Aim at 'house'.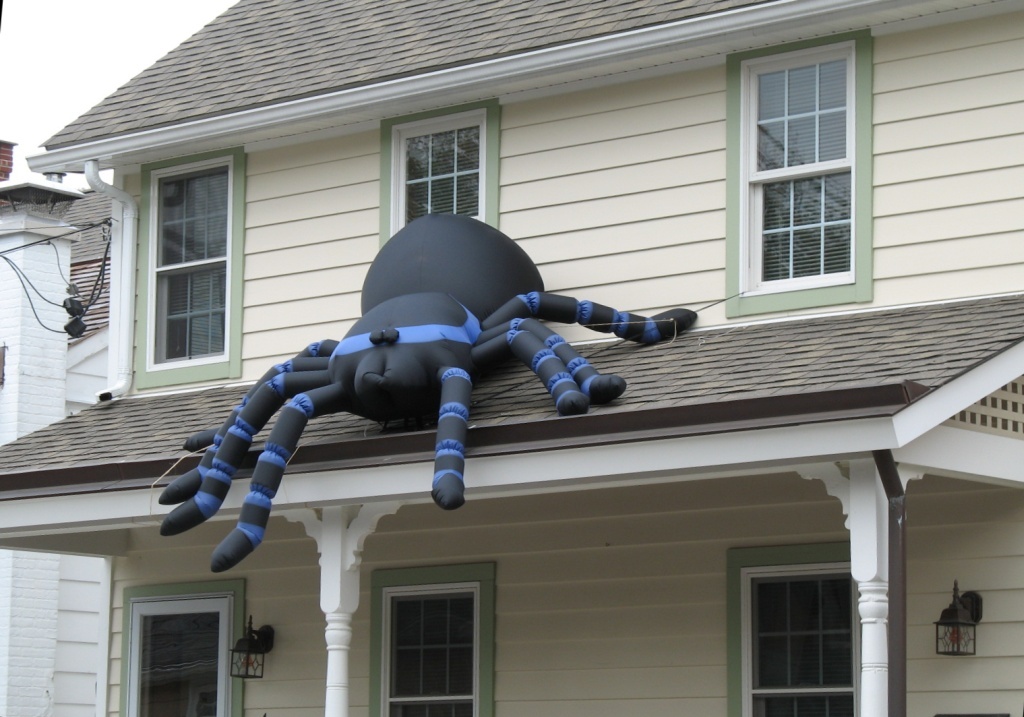
Aimed at detection(0, 178, 118, 716).
